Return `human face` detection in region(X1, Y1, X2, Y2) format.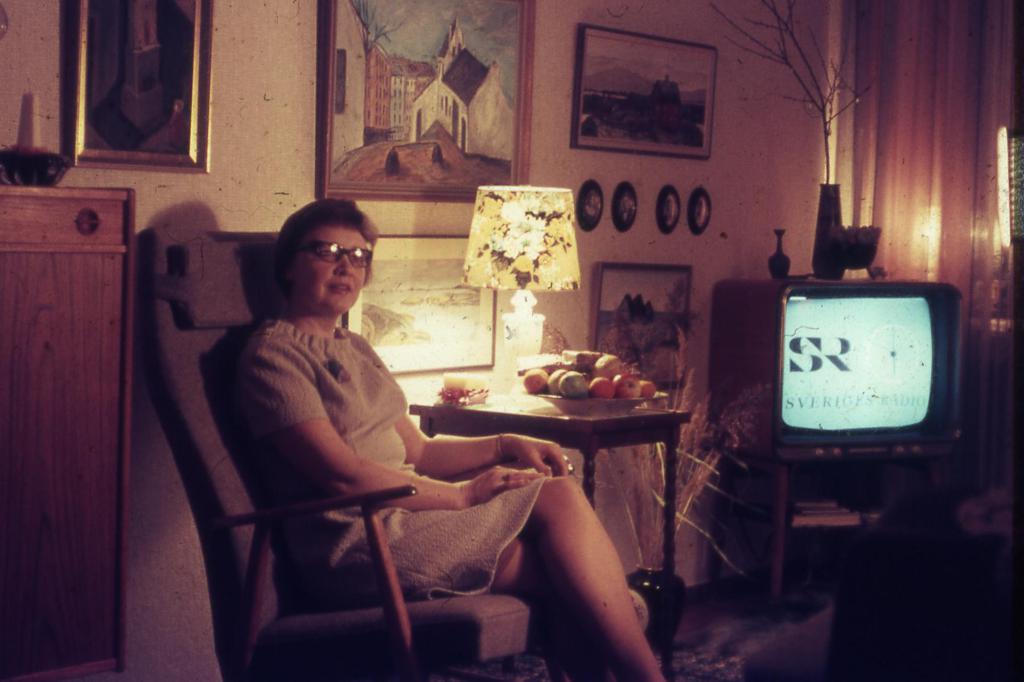
region(294, 225, 374, 312).
